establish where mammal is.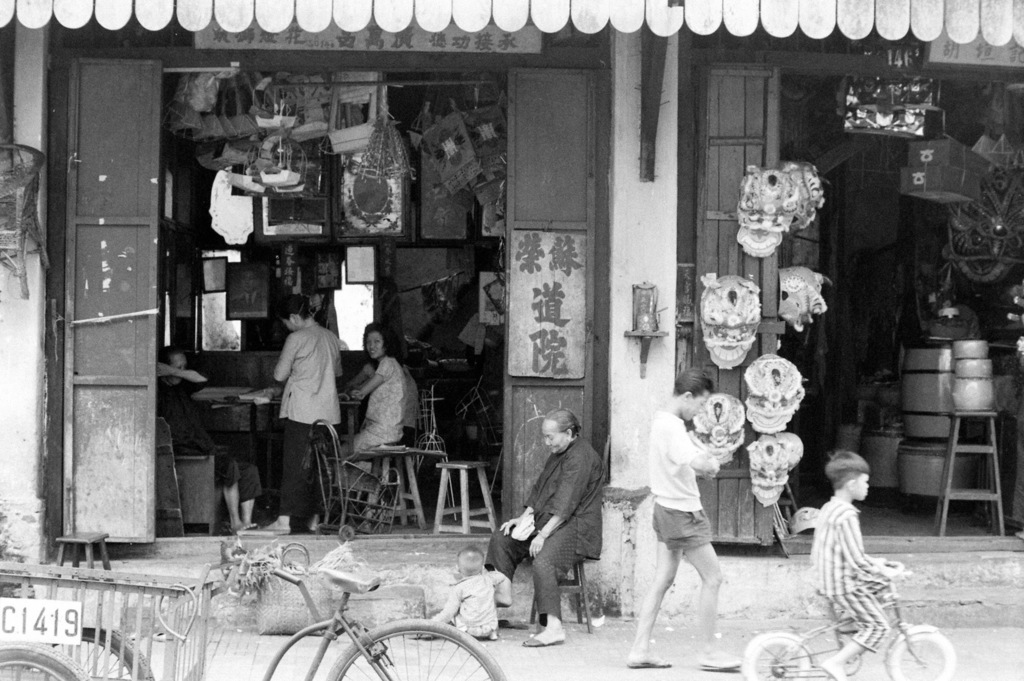
Established at region(488, 404, 607, 646).
